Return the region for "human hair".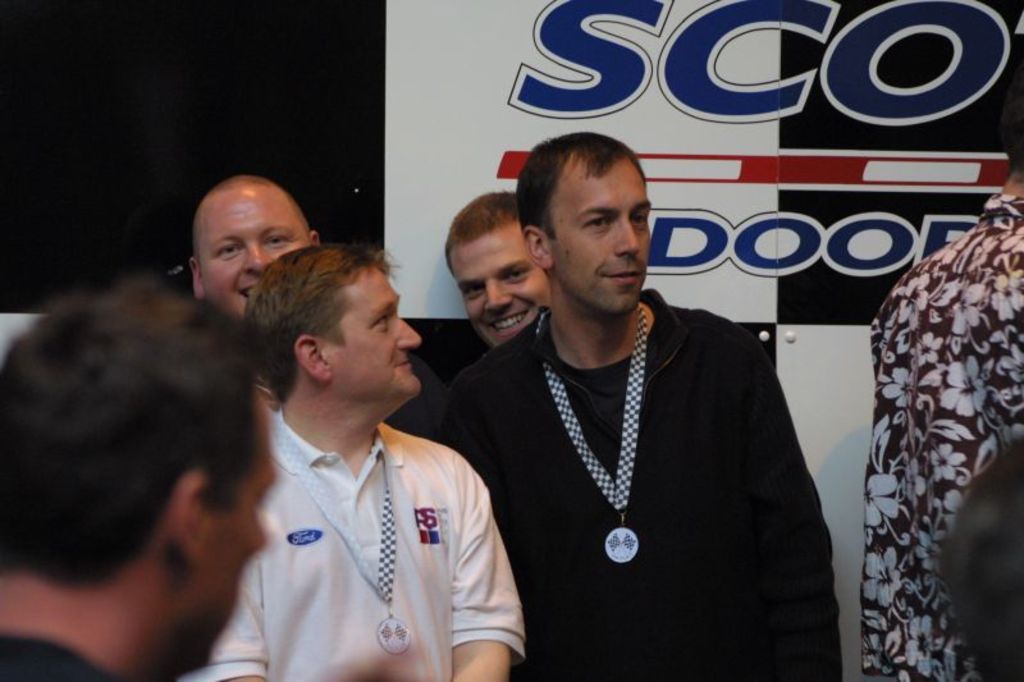
[x1=448, y1=189, x2=539, y2=273].
